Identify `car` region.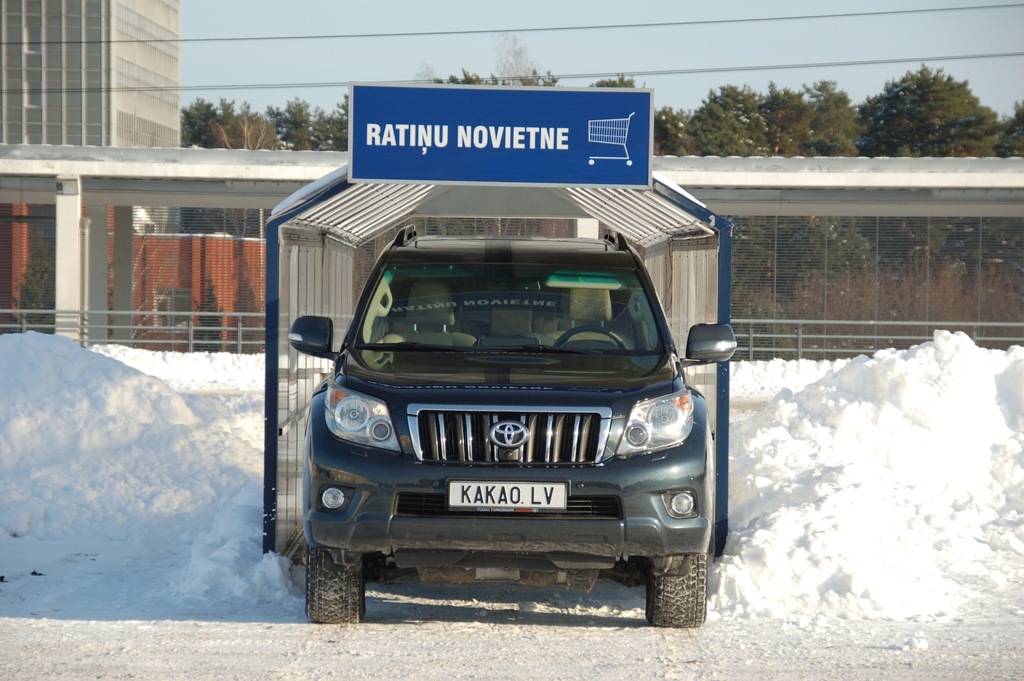
Region: pyautogui.locateOnScreen(286, 222, 742, 626).
